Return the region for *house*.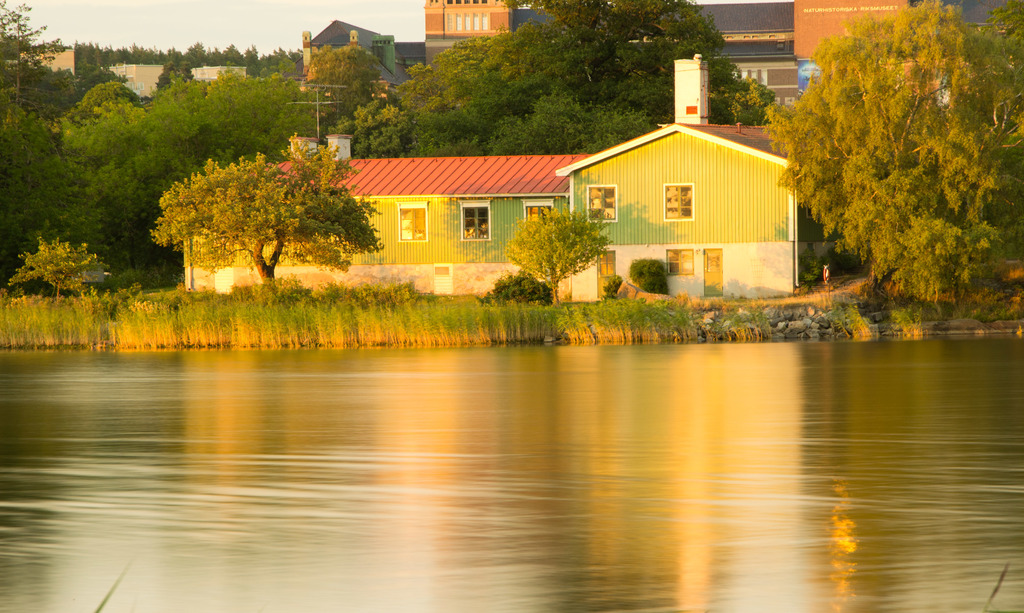
x1=307 y1=18 x2=384 y2=77.
